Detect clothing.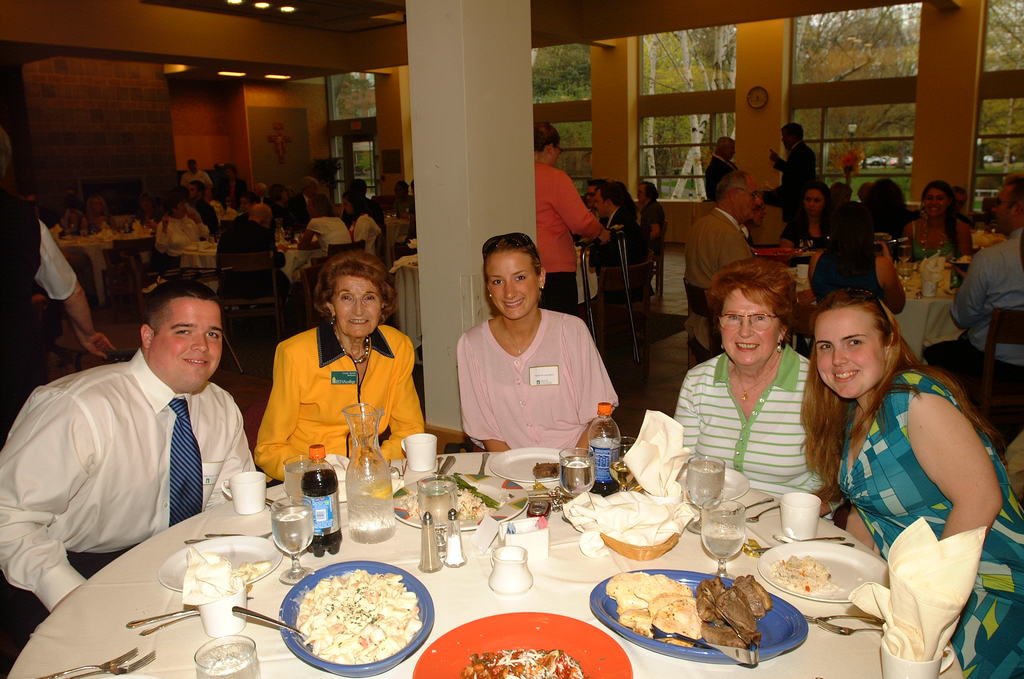
Detected at detection(0, 351, 253, 678).
